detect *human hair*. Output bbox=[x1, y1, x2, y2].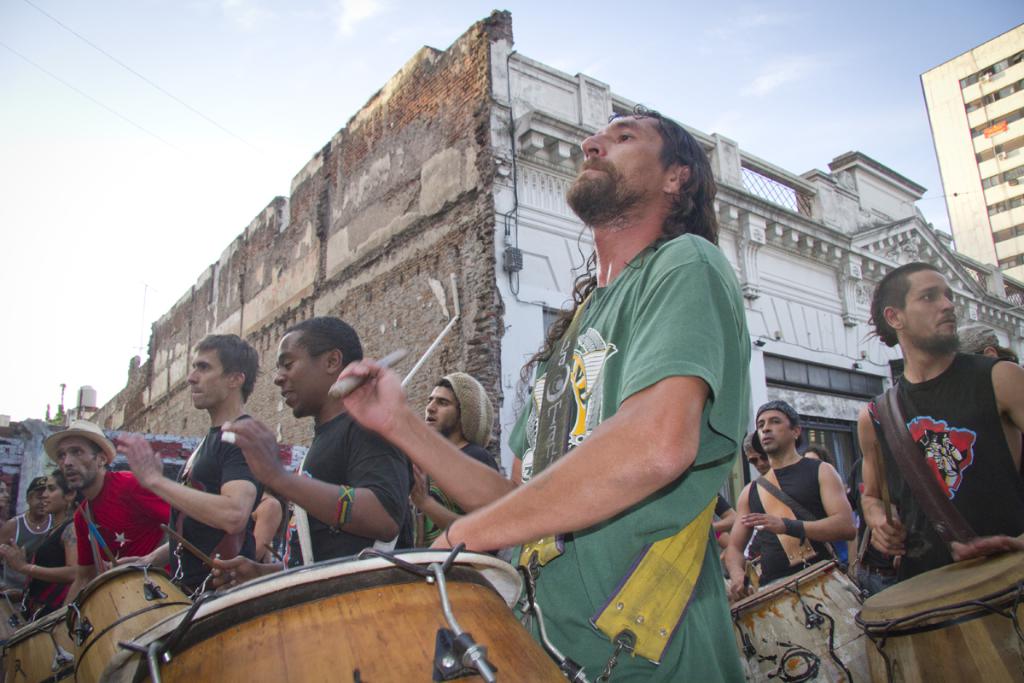
bbox=[287, 316, 366, 359].
